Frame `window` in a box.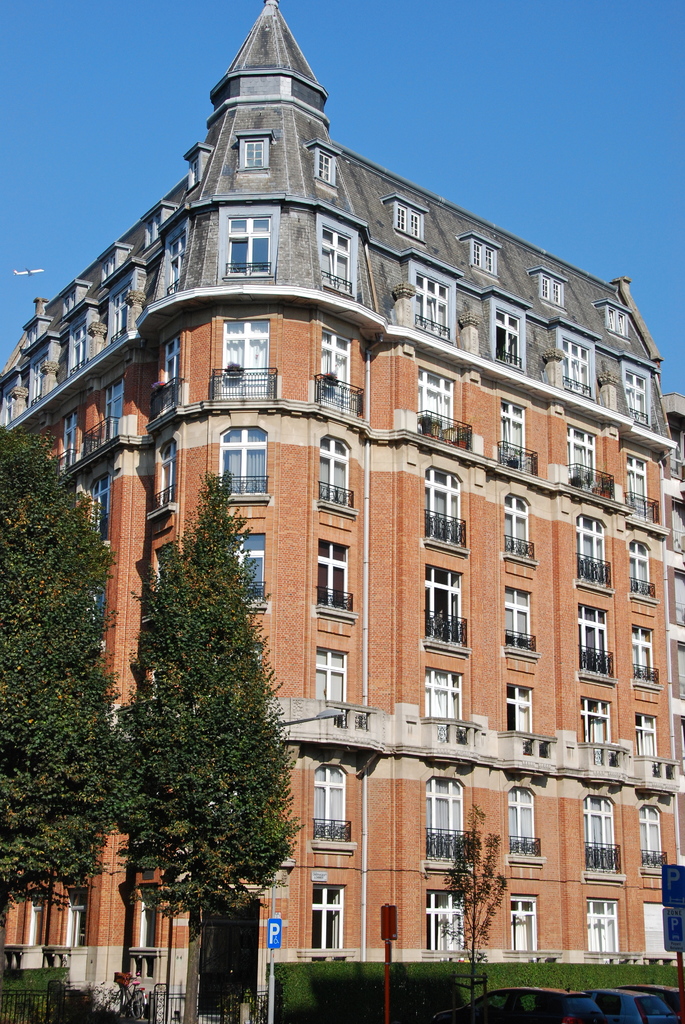
x1=636, y1=713, x2=659, y2=762.
